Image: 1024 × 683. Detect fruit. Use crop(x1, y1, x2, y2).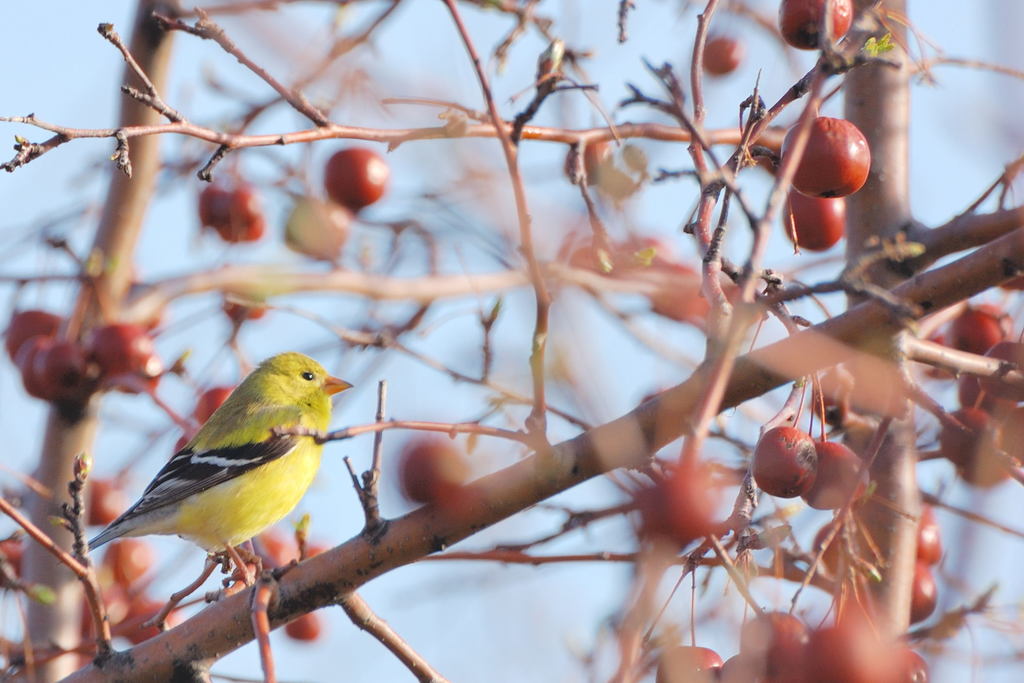
crop(191, 385, 235, 425).
